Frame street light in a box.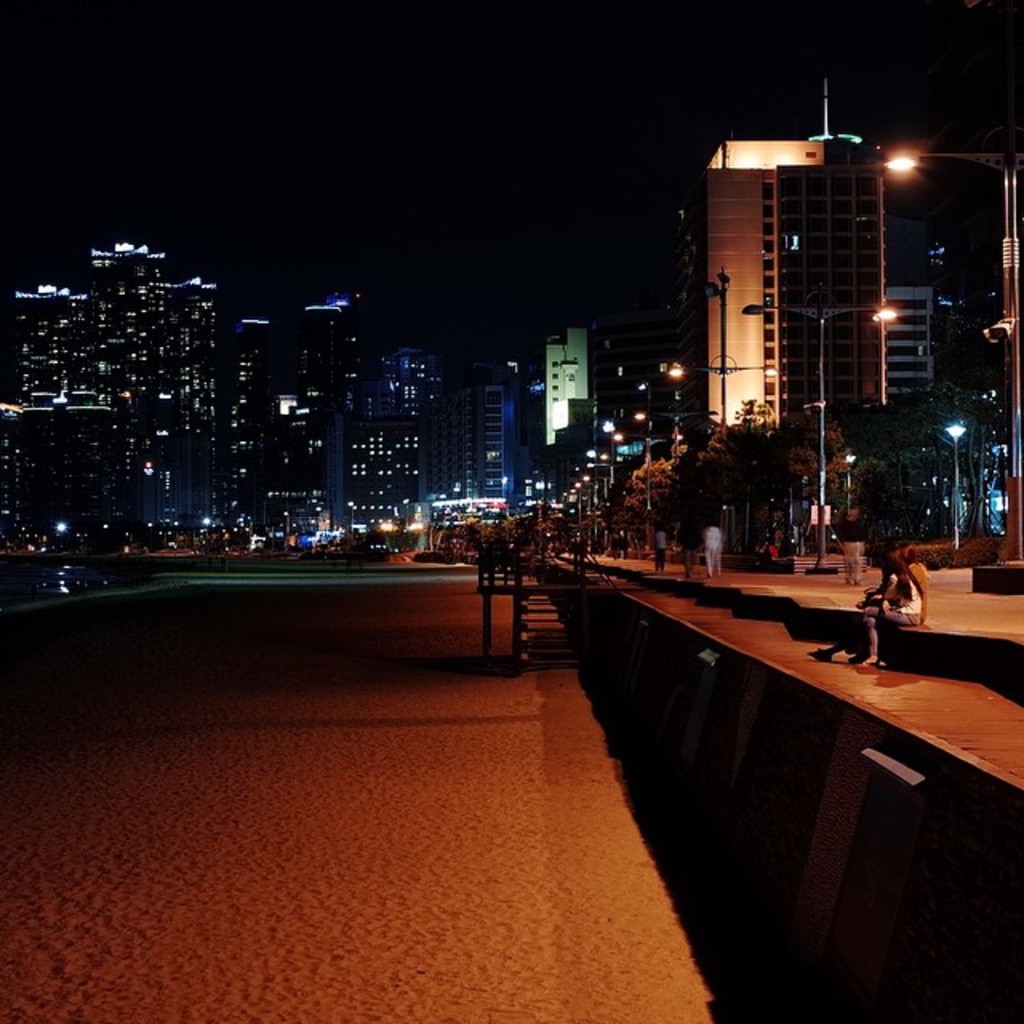
locate(946, 419, 973, 554).
